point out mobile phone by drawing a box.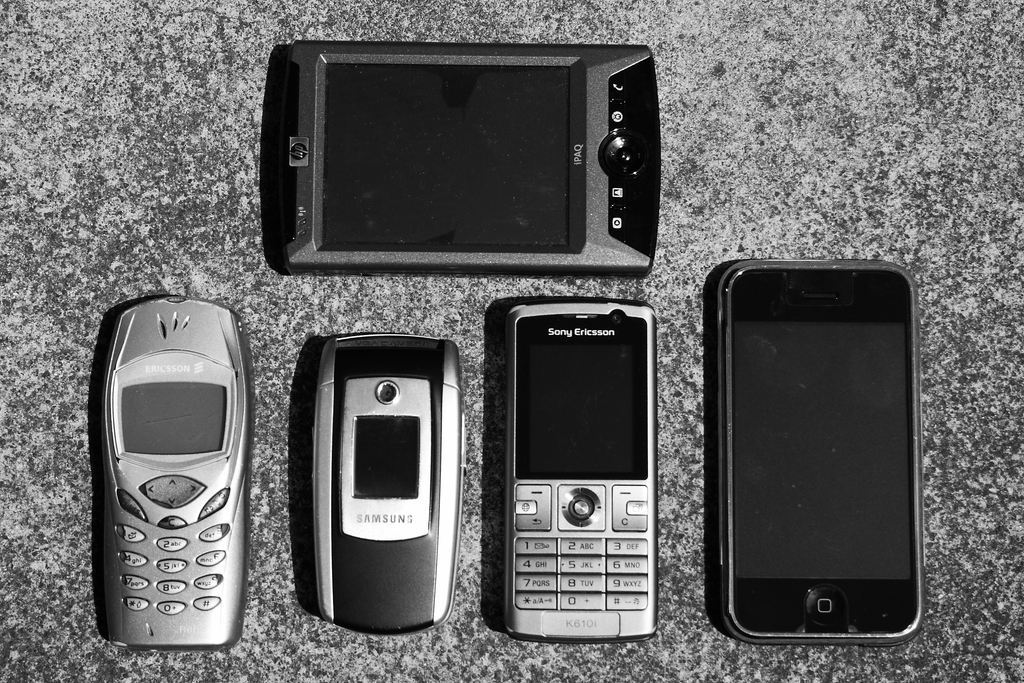
(504, 299, 657, 645).
